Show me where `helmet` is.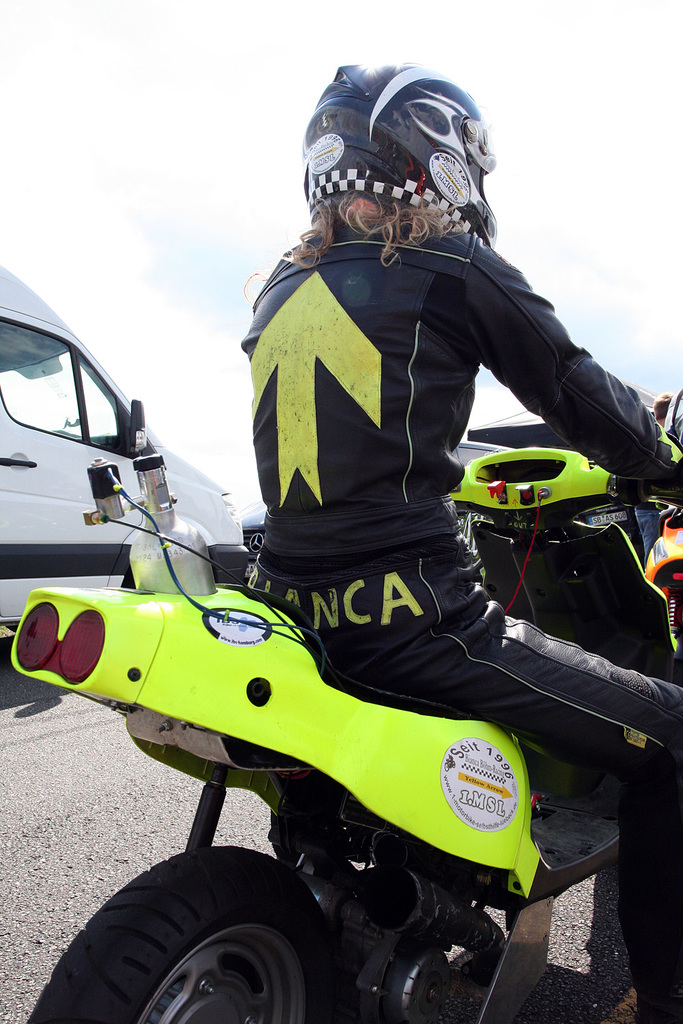
`helmet` is at [296, 70, 512, 255].
